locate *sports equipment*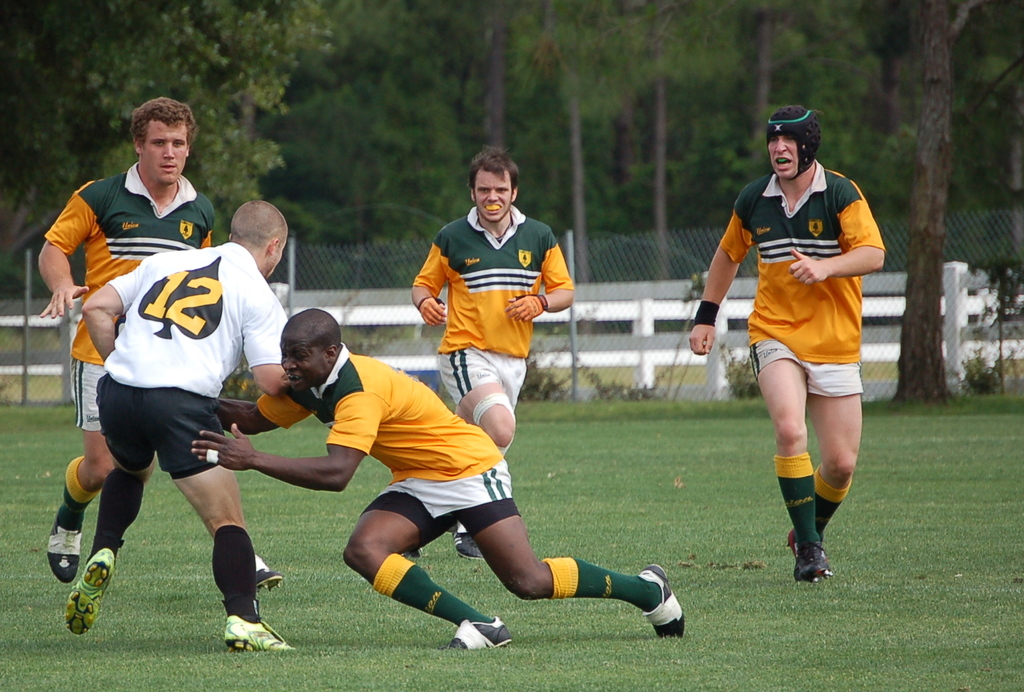
[left=225, top=615, right=293, bottom=650]
